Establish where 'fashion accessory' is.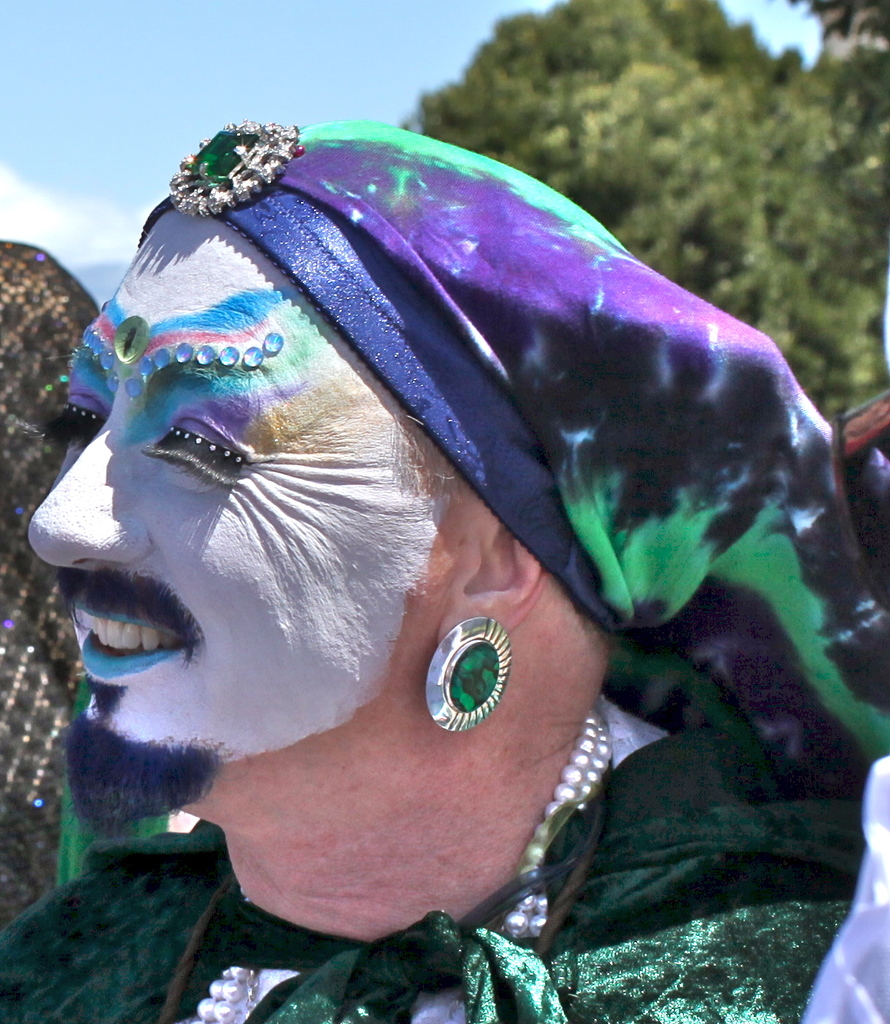
Established at x1=189, y1=705, x2=613, y2=1023.
